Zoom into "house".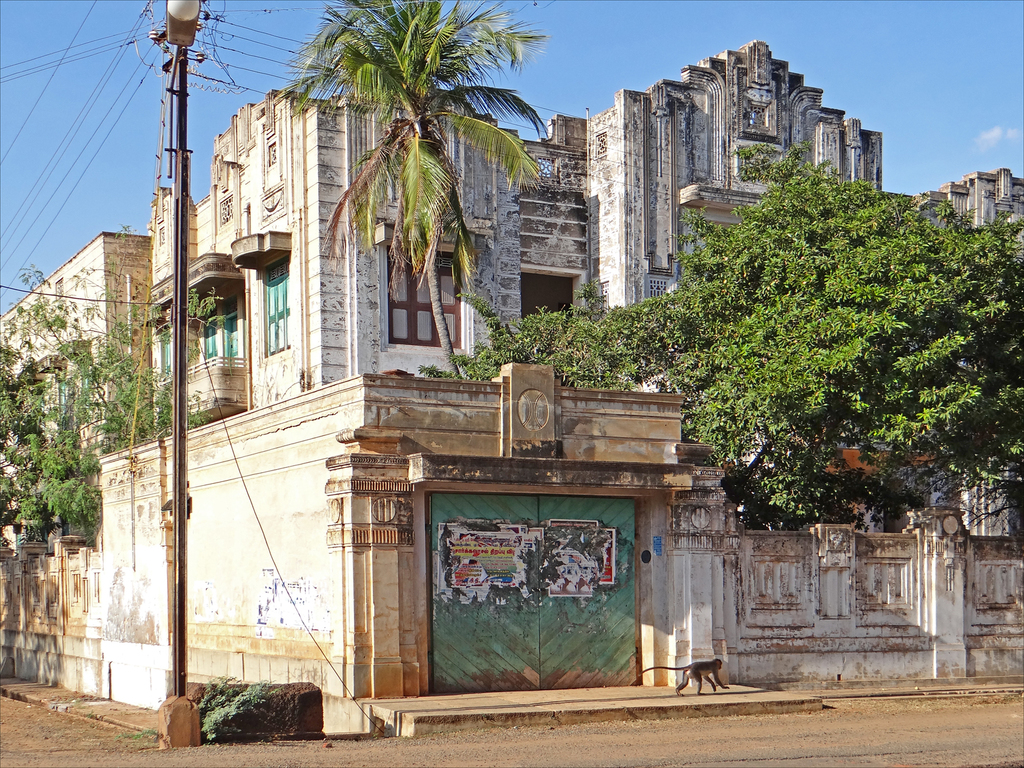
Zoom target: [520,42,1023,539].
